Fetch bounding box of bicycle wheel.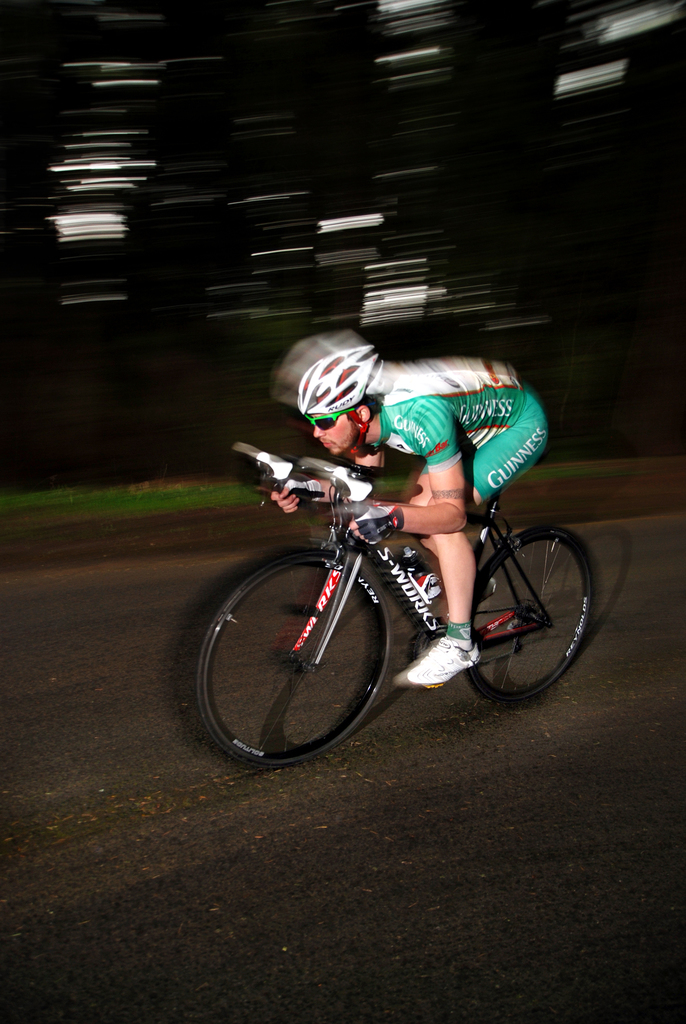
Bbox: (left=195, top=543, right=388, bottom=760).
